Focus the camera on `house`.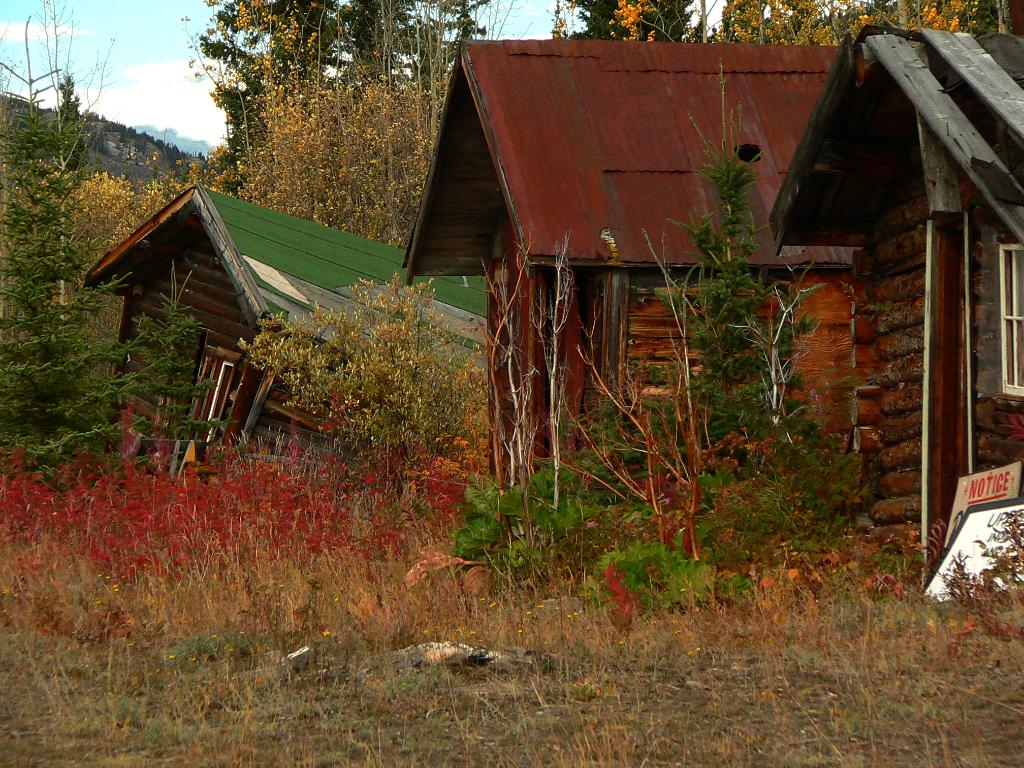
Focus region: bbox=(83, 187, 481, 490).
